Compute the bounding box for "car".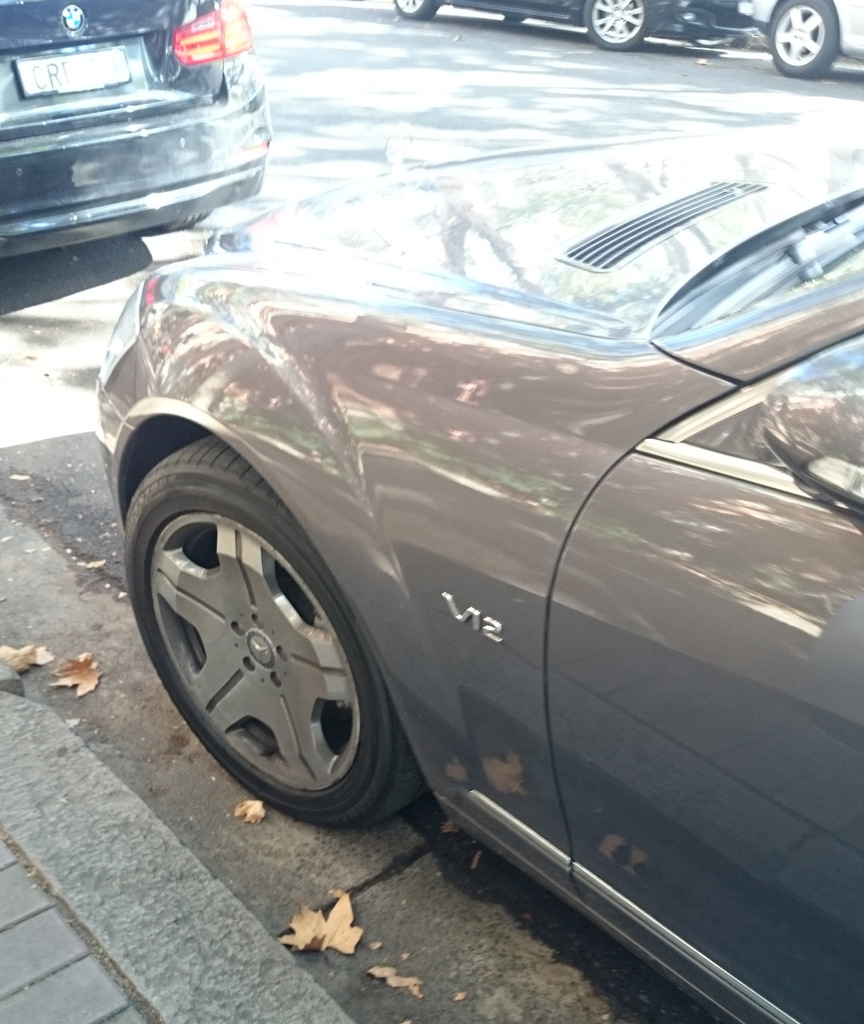
0:0:271:269.
